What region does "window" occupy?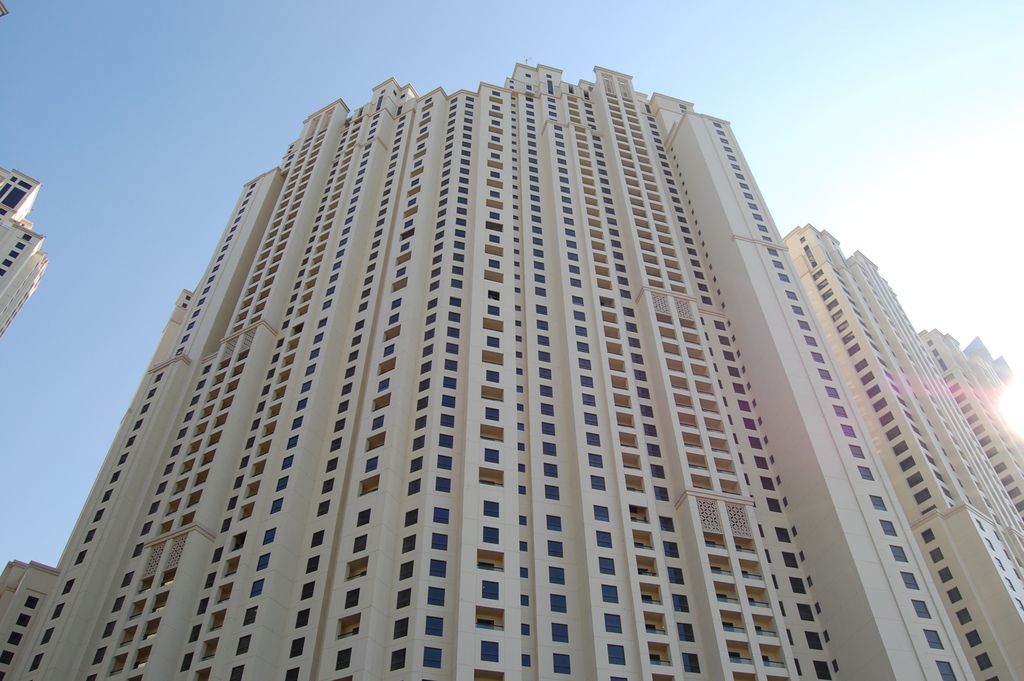
{"x1": 545, "y1": 74, "x2": 552, "y2": 79}.
